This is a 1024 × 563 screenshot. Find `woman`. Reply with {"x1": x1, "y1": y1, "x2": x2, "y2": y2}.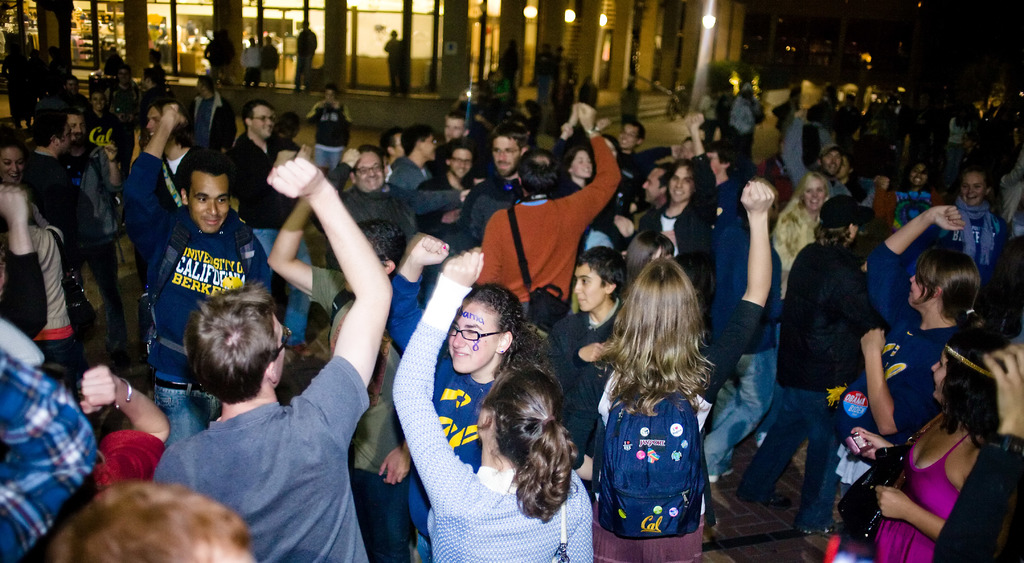
{"x1": 872, "y1": 325, "x2": 998, "y2": 562}.
